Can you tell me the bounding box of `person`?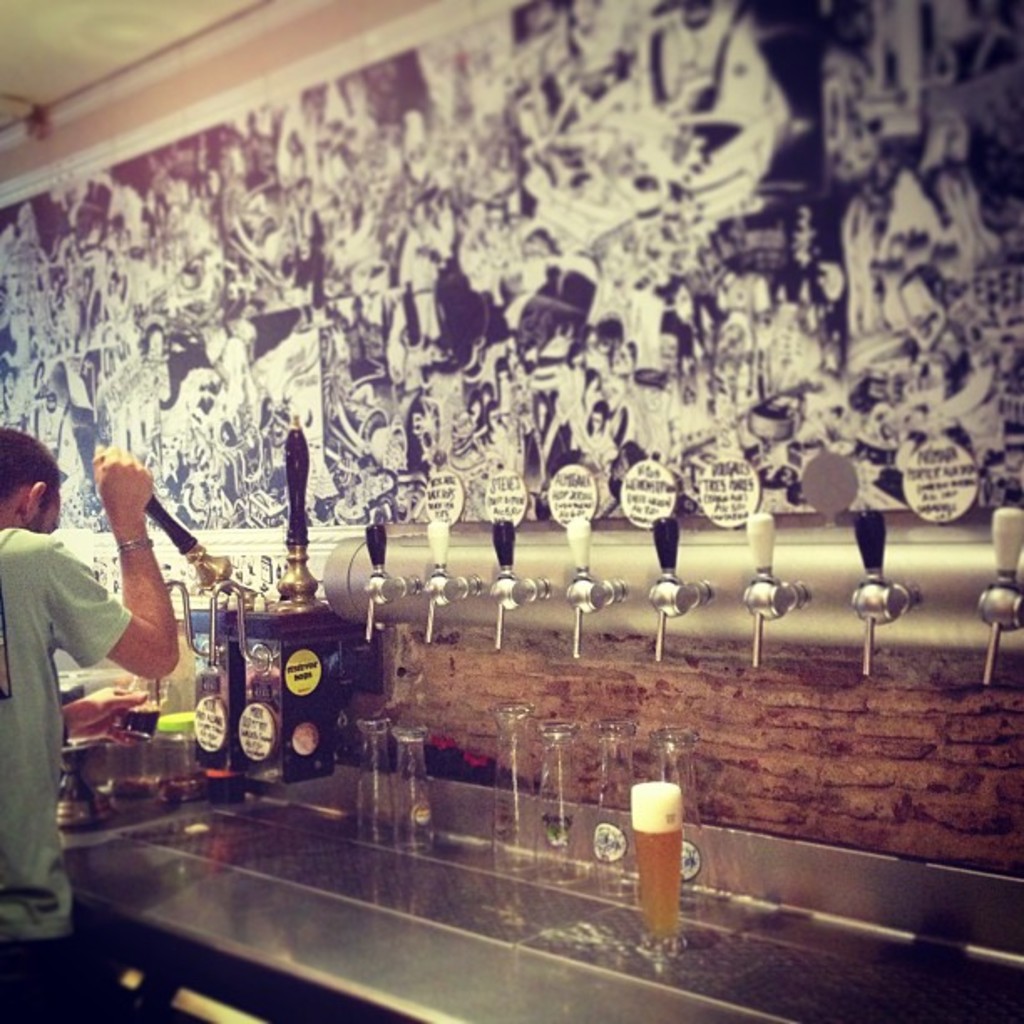
x1=0 y1=415 x2=184 y2=1022.
